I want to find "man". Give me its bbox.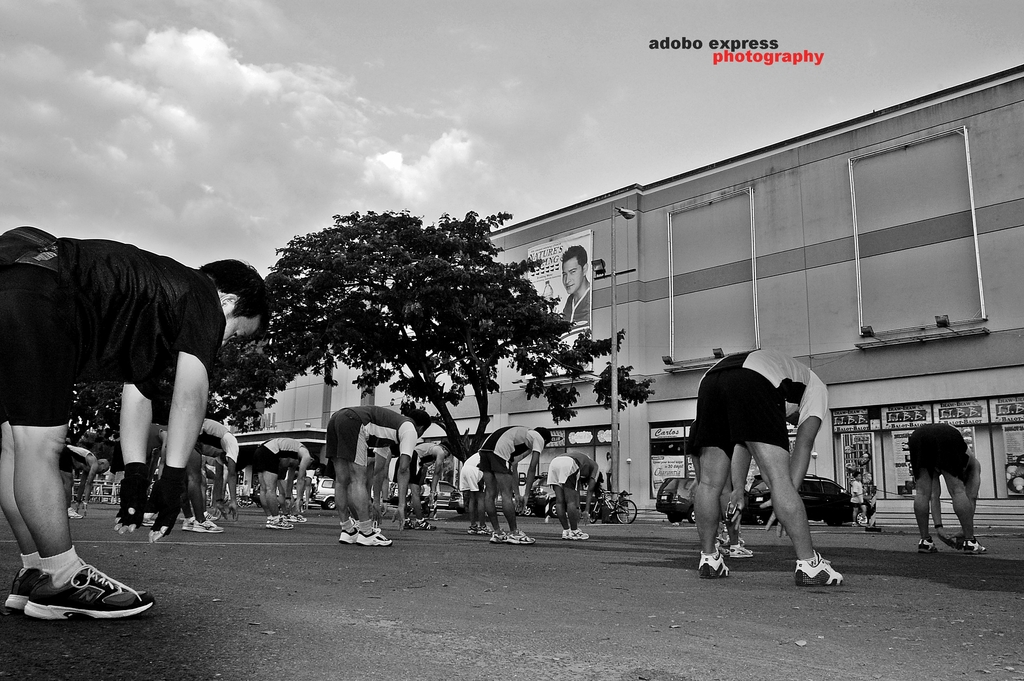
460:450:481:539.
